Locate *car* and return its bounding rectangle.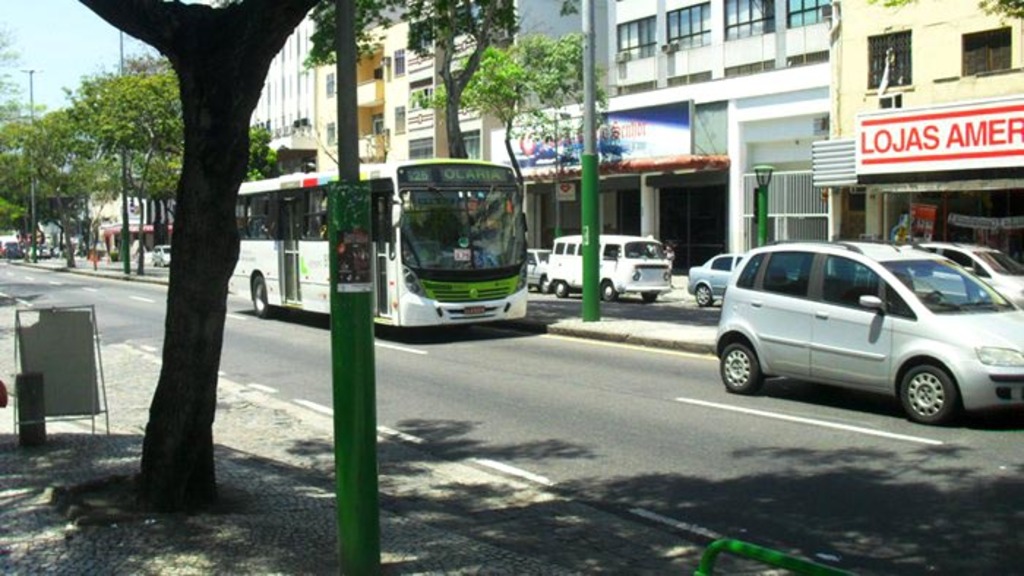
l=685, t=250, r=796, b=304.
